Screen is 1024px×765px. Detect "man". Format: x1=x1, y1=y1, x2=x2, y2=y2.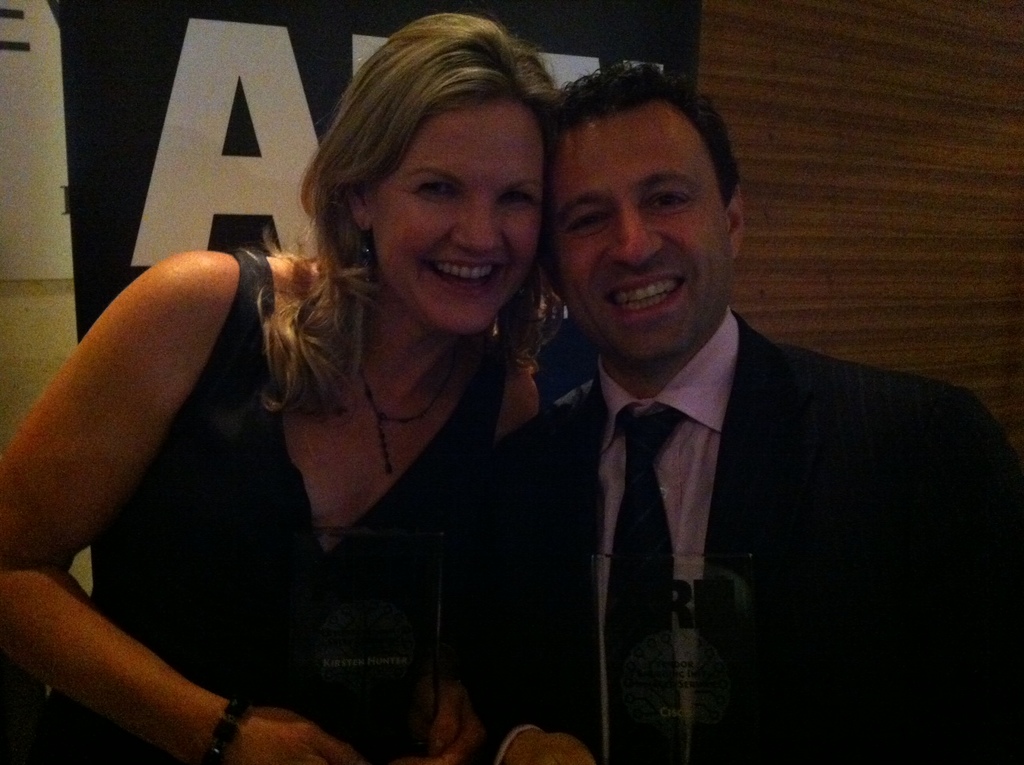
x1=487, y1=92, x2=984, y2=740.
